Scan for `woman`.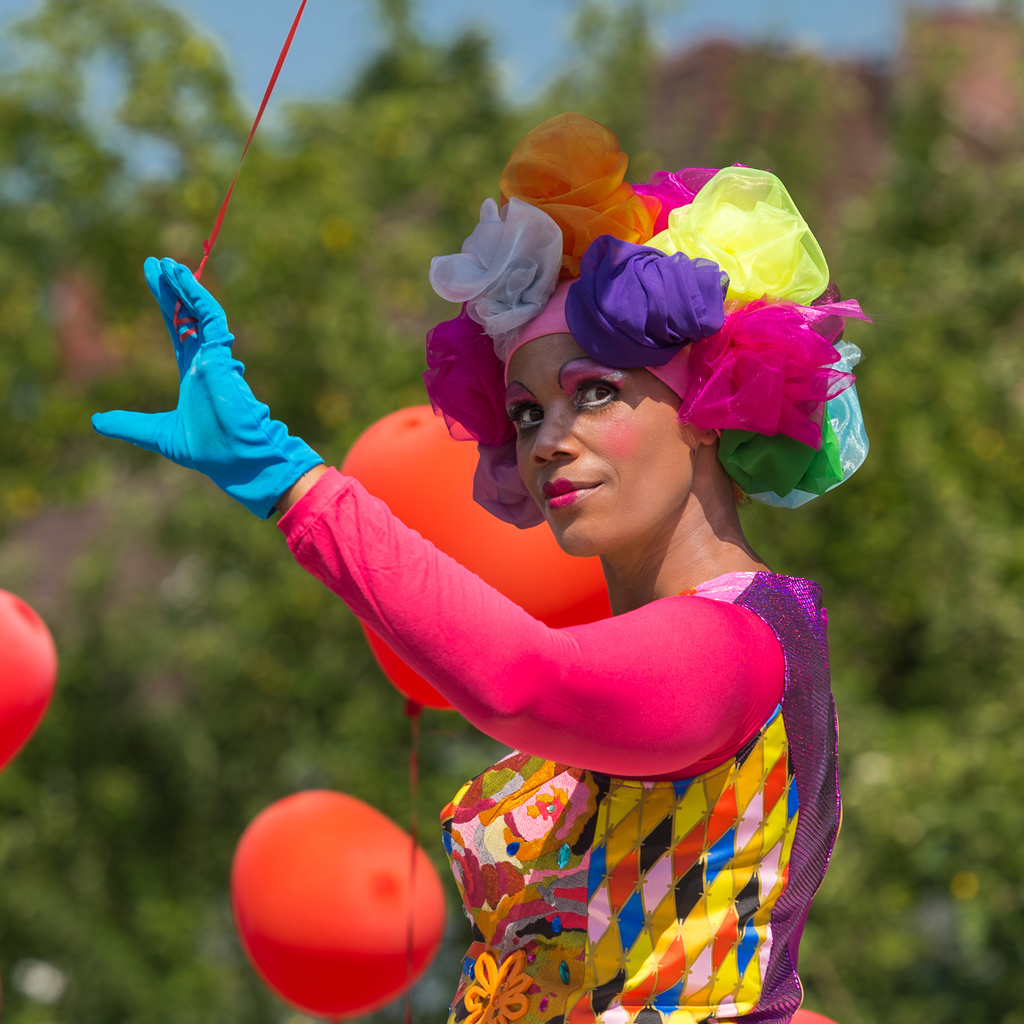
Scan result: [x1=76, y1=268, x2=845, y2=1023].
